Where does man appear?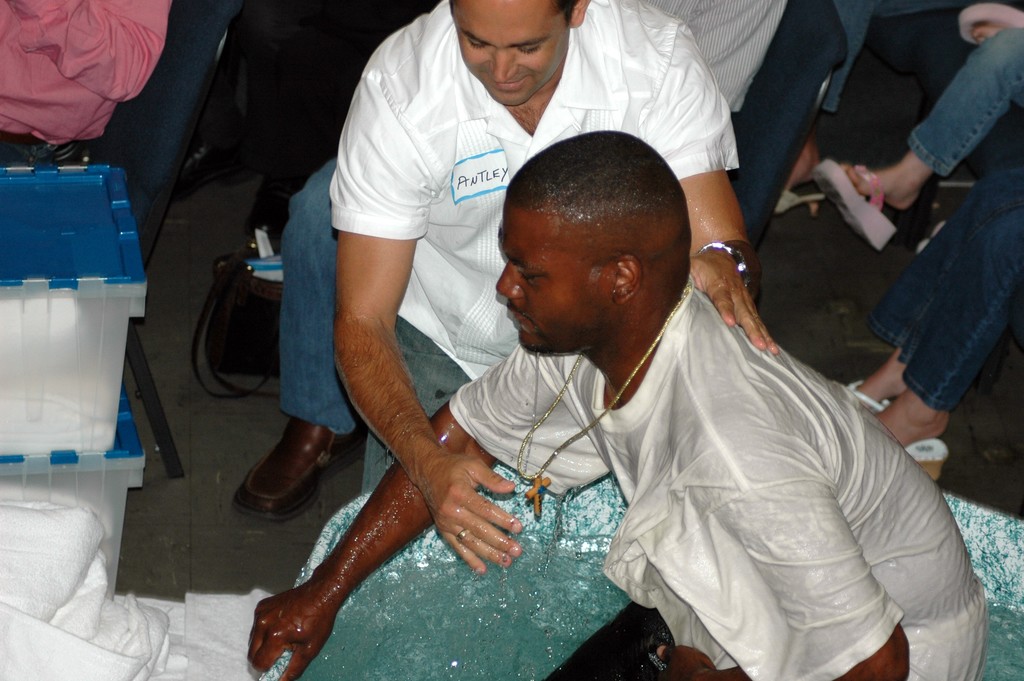
Appears at 230,0,780,524.
